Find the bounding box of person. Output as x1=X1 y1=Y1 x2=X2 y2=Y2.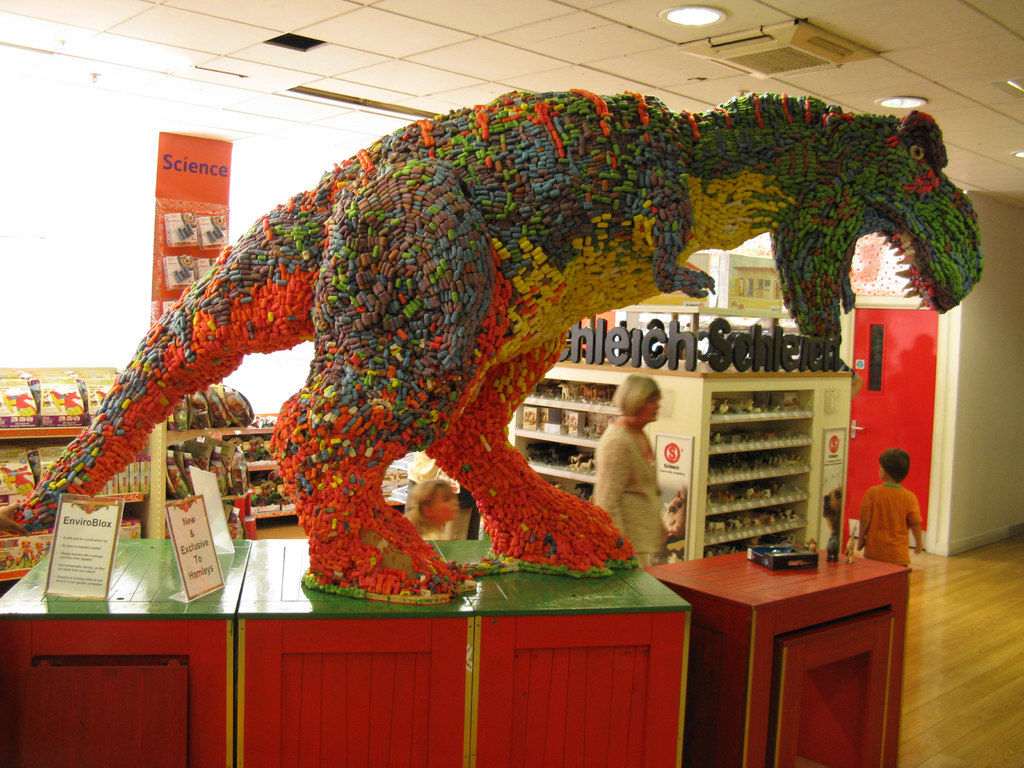
x1=575 y1=367 x2=680 y2=570.
